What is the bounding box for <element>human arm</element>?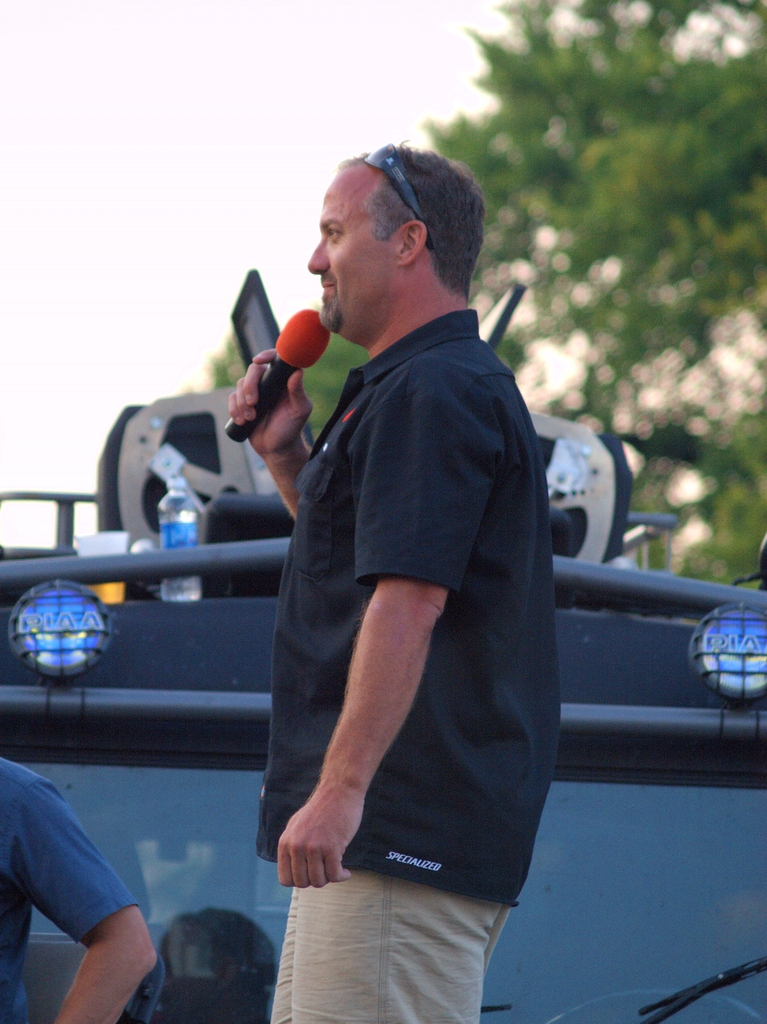
277, 355, 494, 908.
